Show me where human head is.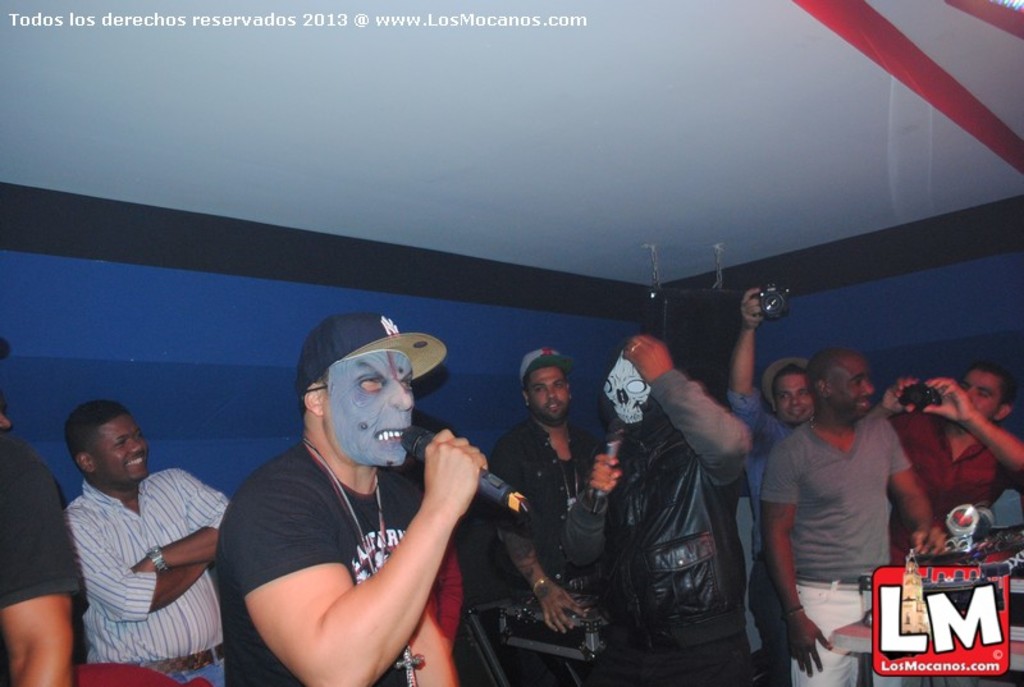
human head is at locate(63, 400, 152, 491).
